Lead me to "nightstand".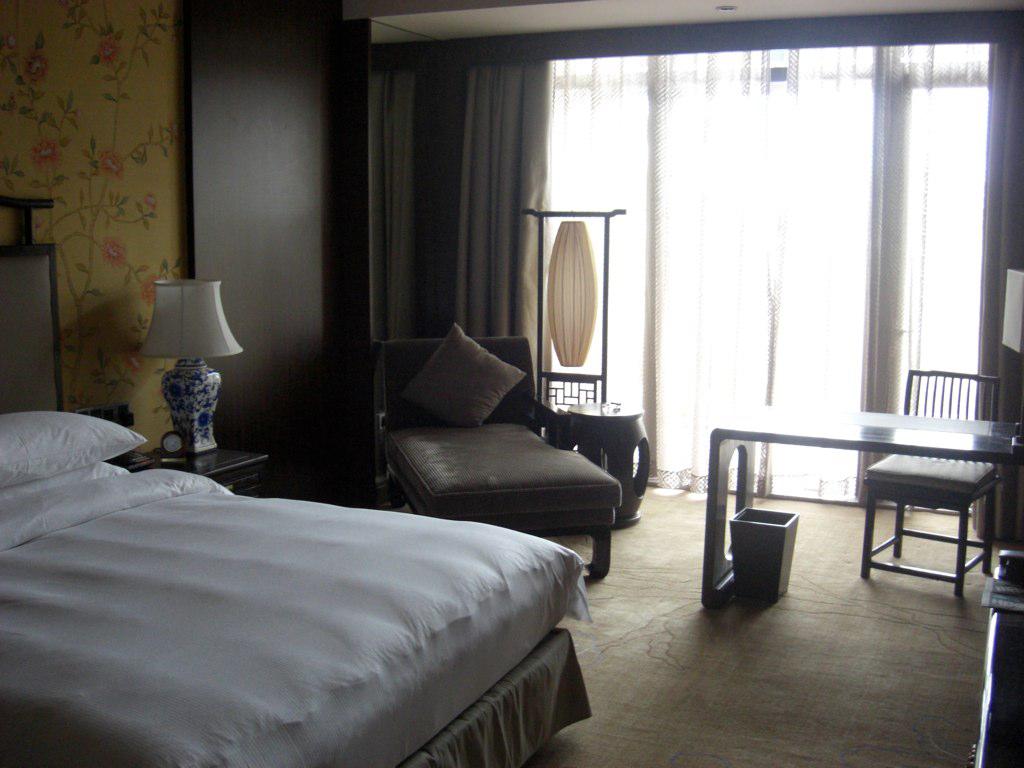
Lead to 117:447:273:493.
